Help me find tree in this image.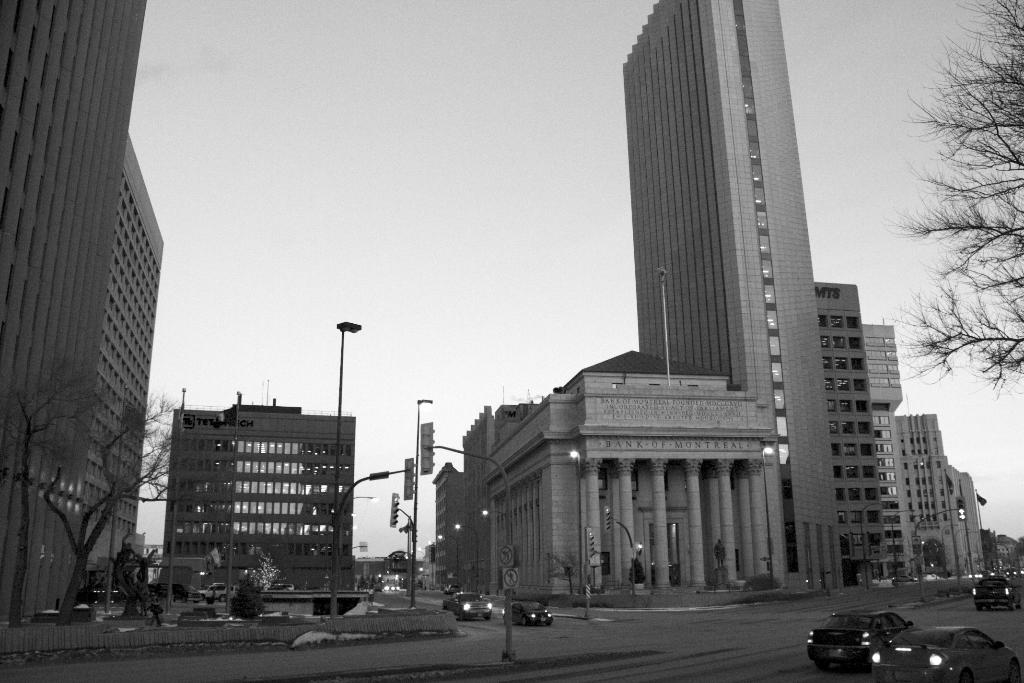
Found it: (49, 388, 202, 626).
